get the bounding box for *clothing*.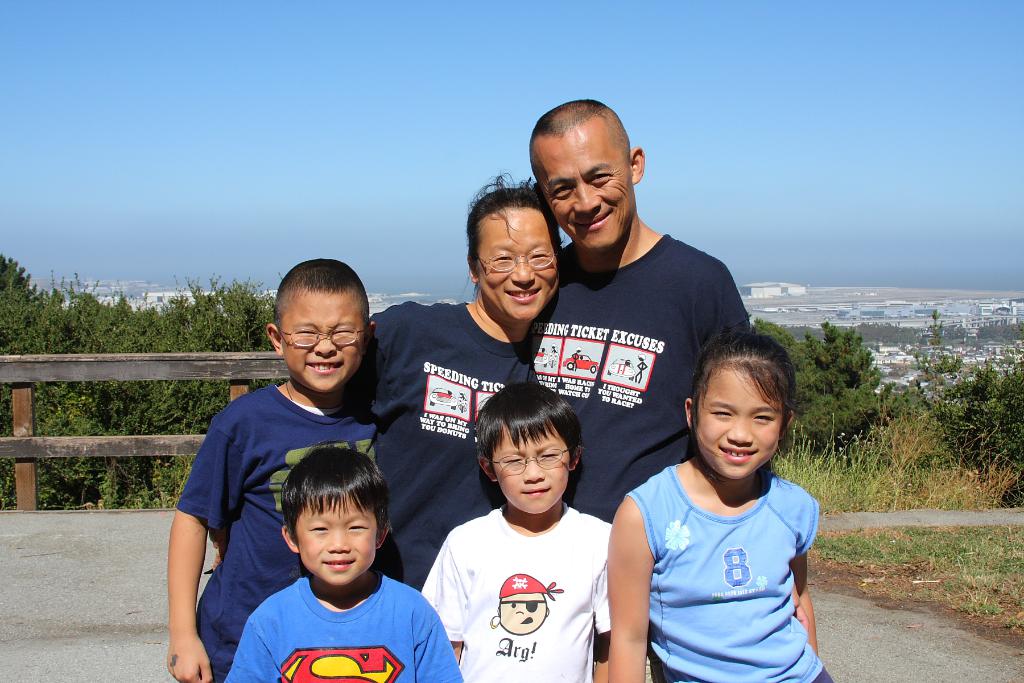
x1=175 y1=388 x2=380 y2=680.
